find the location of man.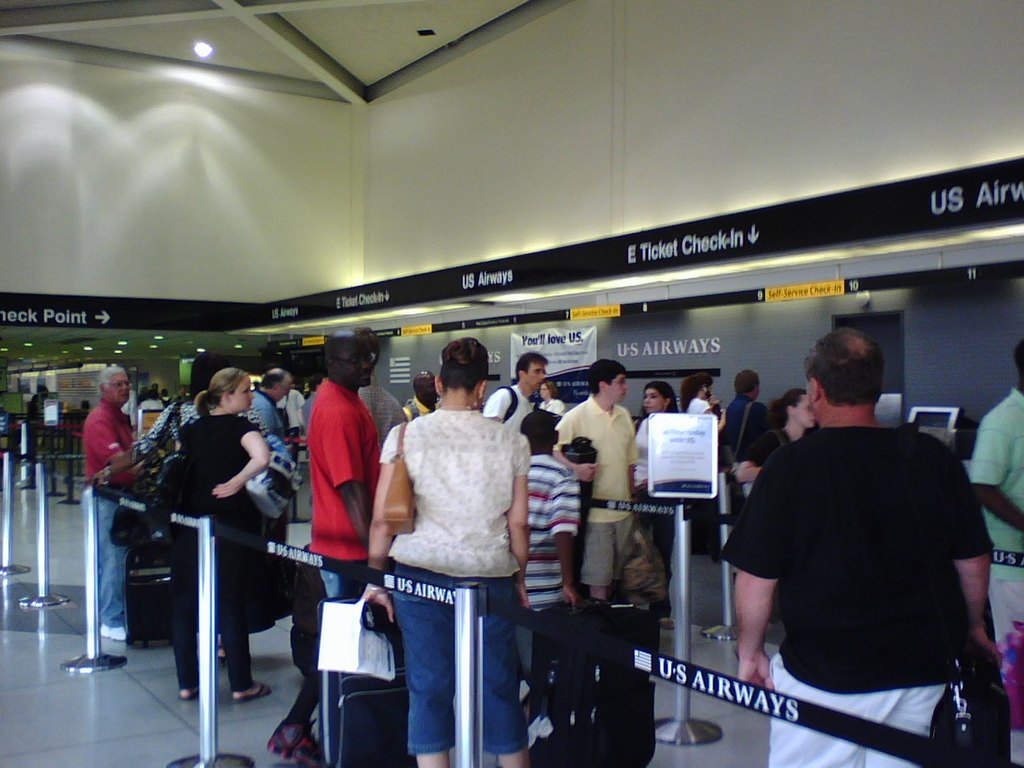
Location: bbox=(82, 366, 140, 638).
